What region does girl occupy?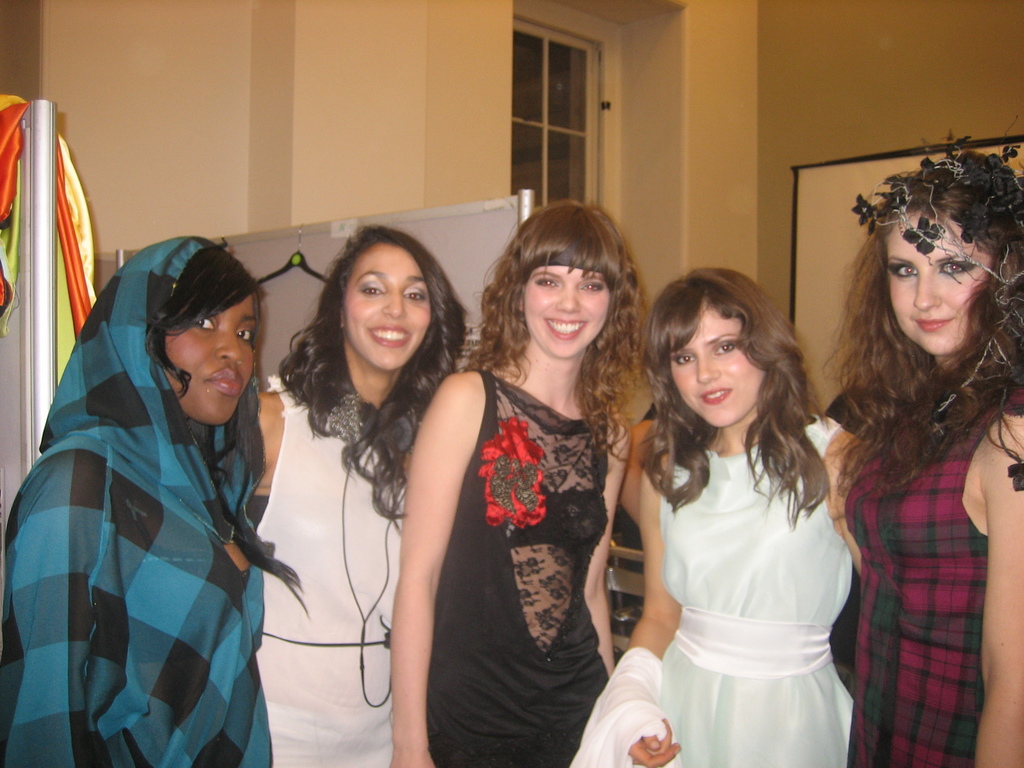
(848, 150, 1023, 767).
